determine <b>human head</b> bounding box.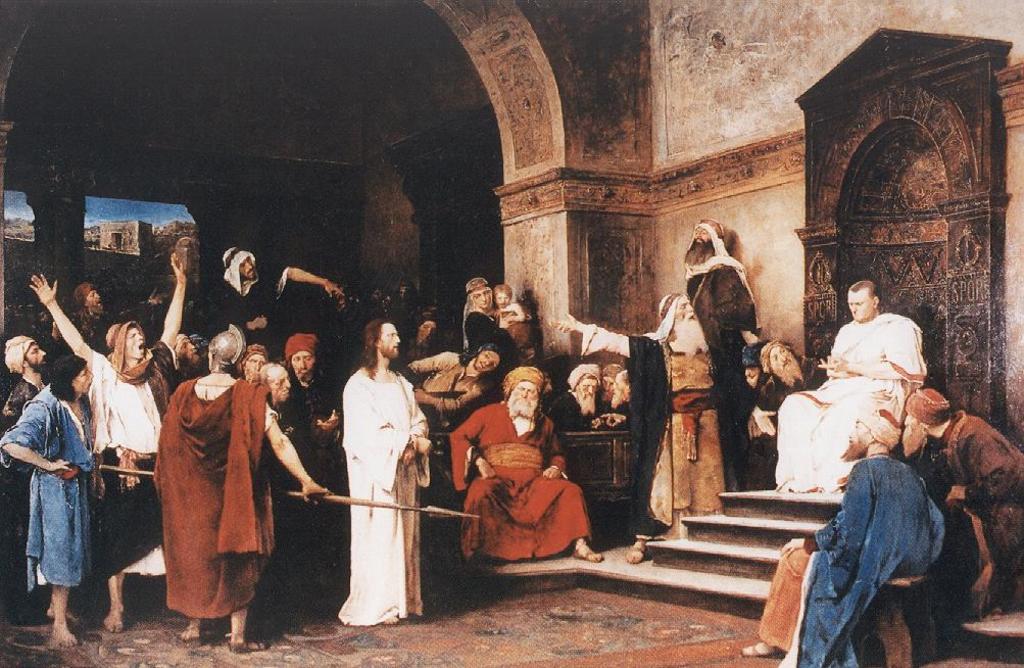
Determined: x1=208, y1=322, x2=248, y2=372.
